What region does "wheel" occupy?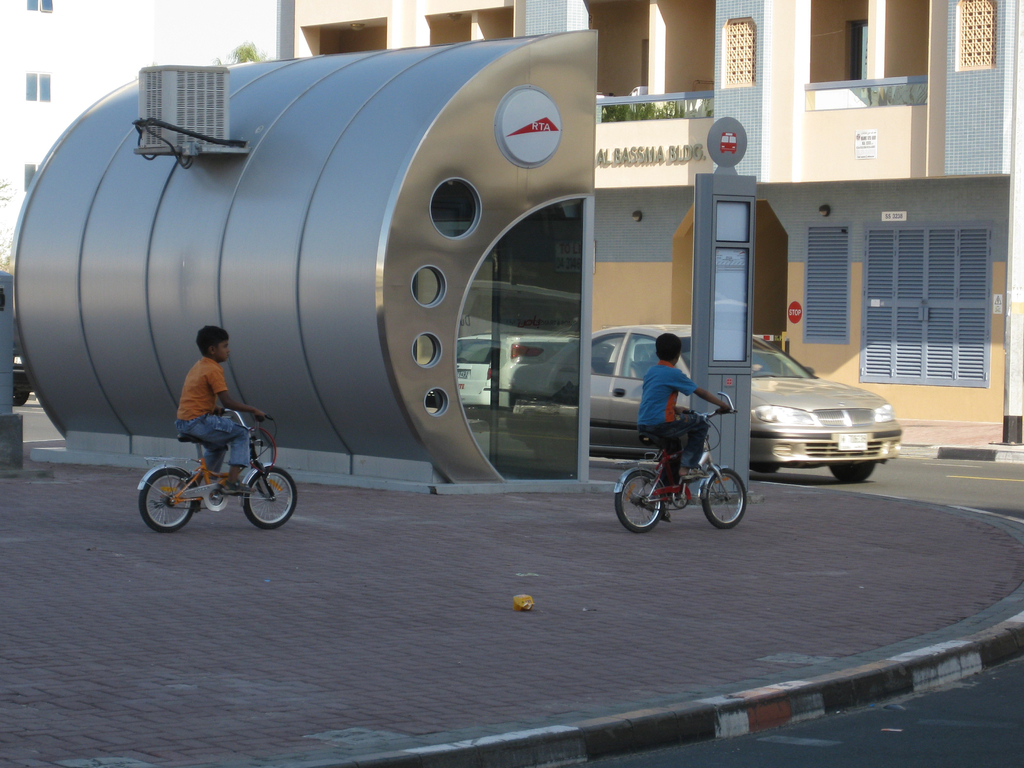
box=[616, 472, 665, 530].
